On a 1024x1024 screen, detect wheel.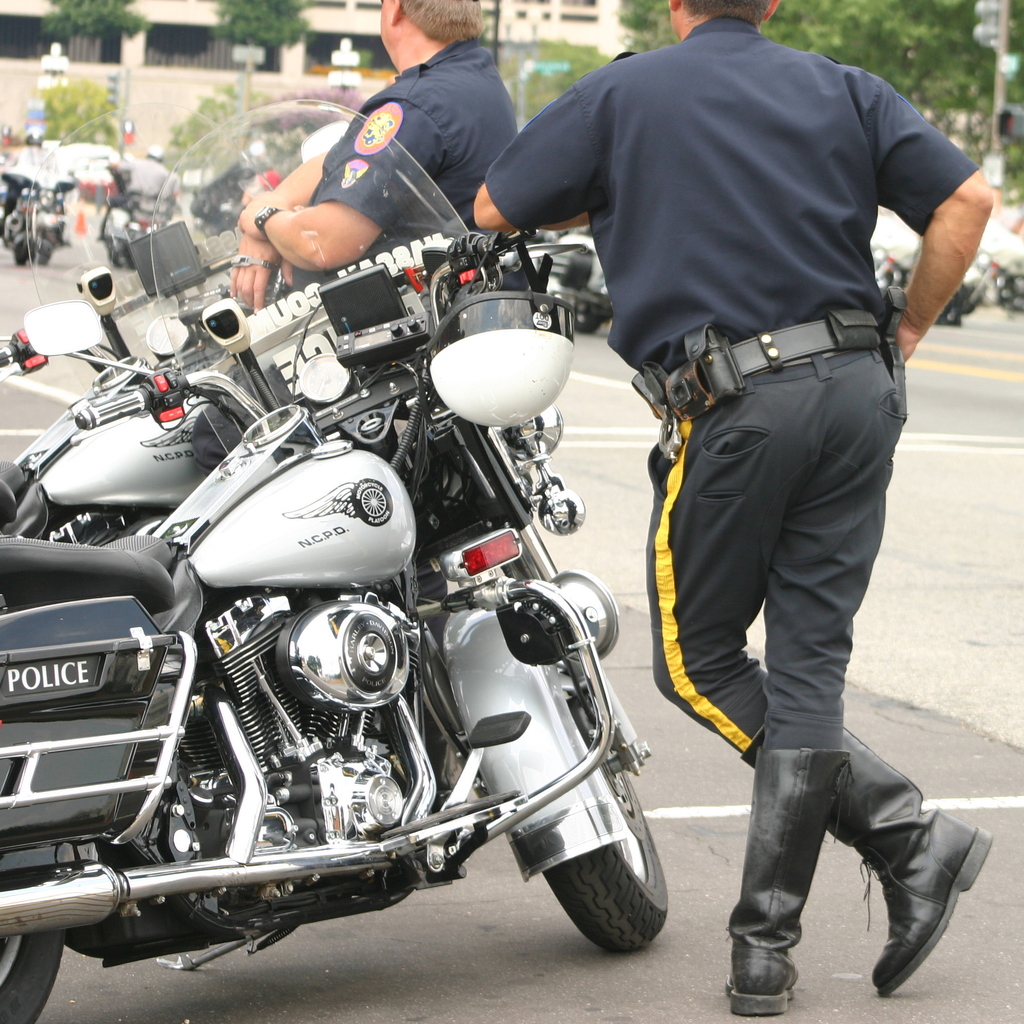
crop(576, 769, 668, 950).
